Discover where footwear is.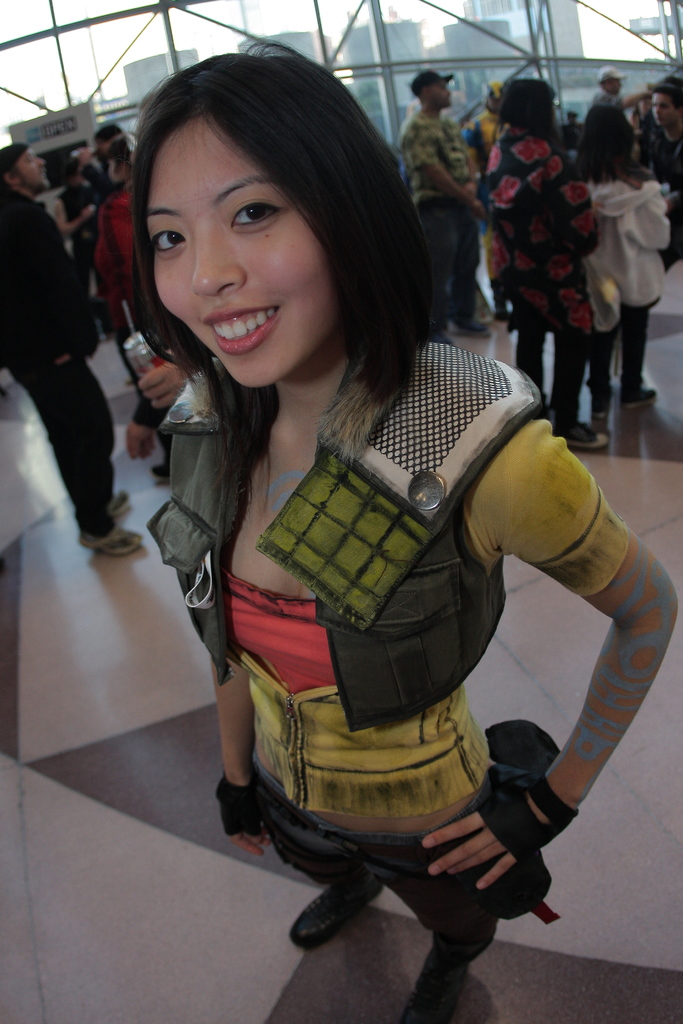
Discovered at [left=556, top=413, right=609, bottom=449].
